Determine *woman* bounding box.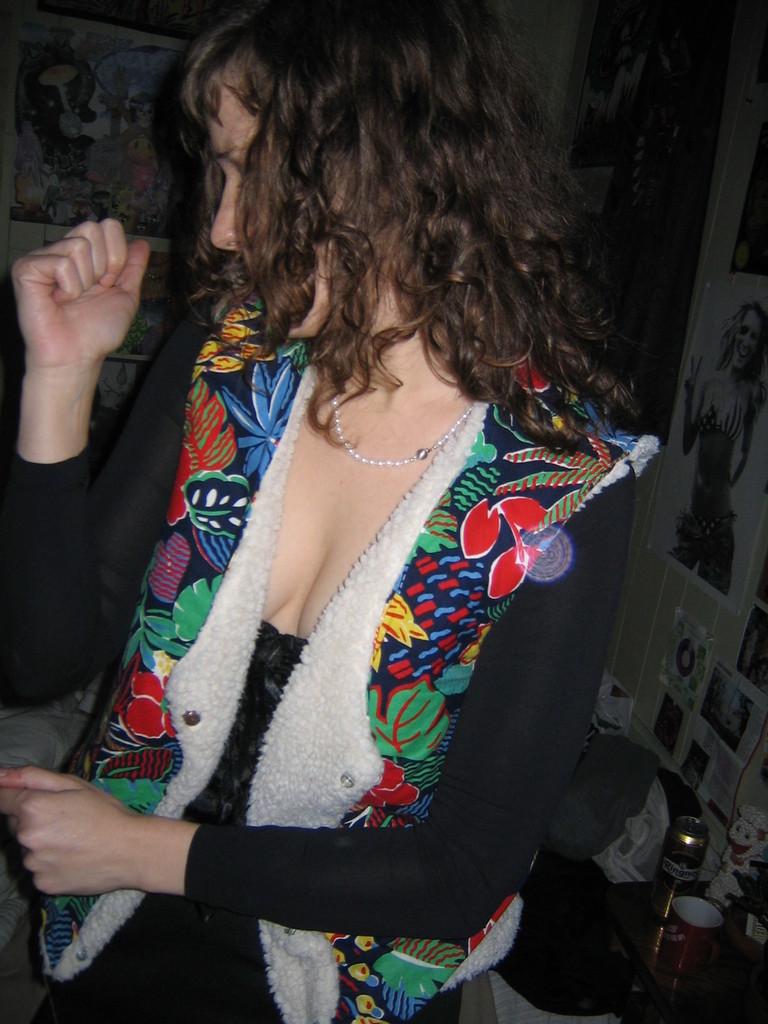
Determined: box(53, 20, 678, 995).
